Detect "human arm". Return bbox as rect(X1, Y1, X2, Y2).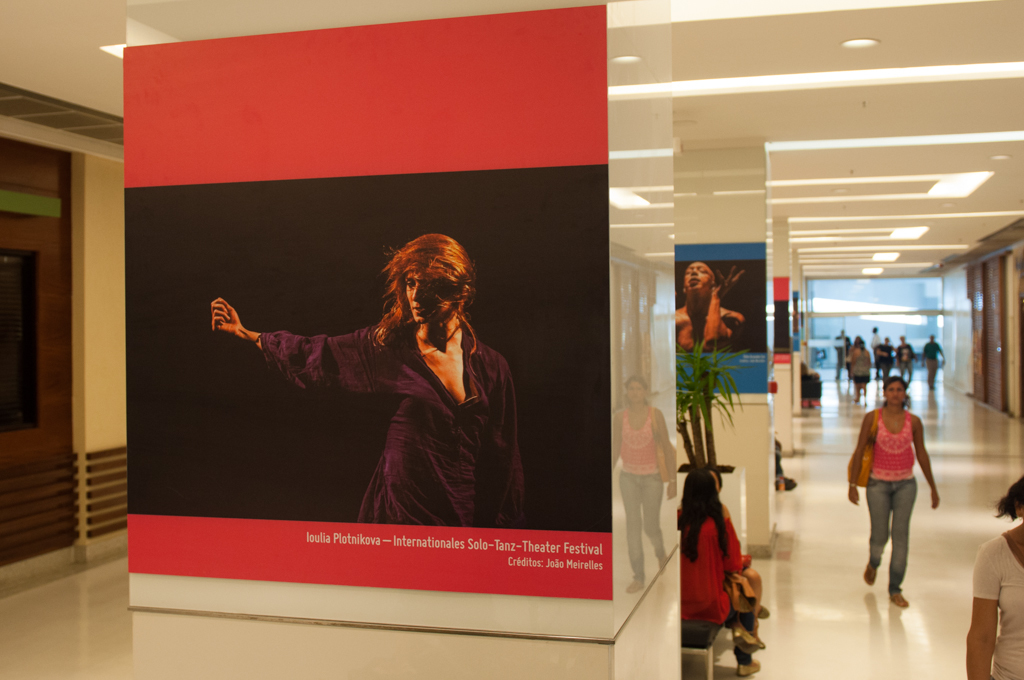
rect(481, 361, 525, 526).
